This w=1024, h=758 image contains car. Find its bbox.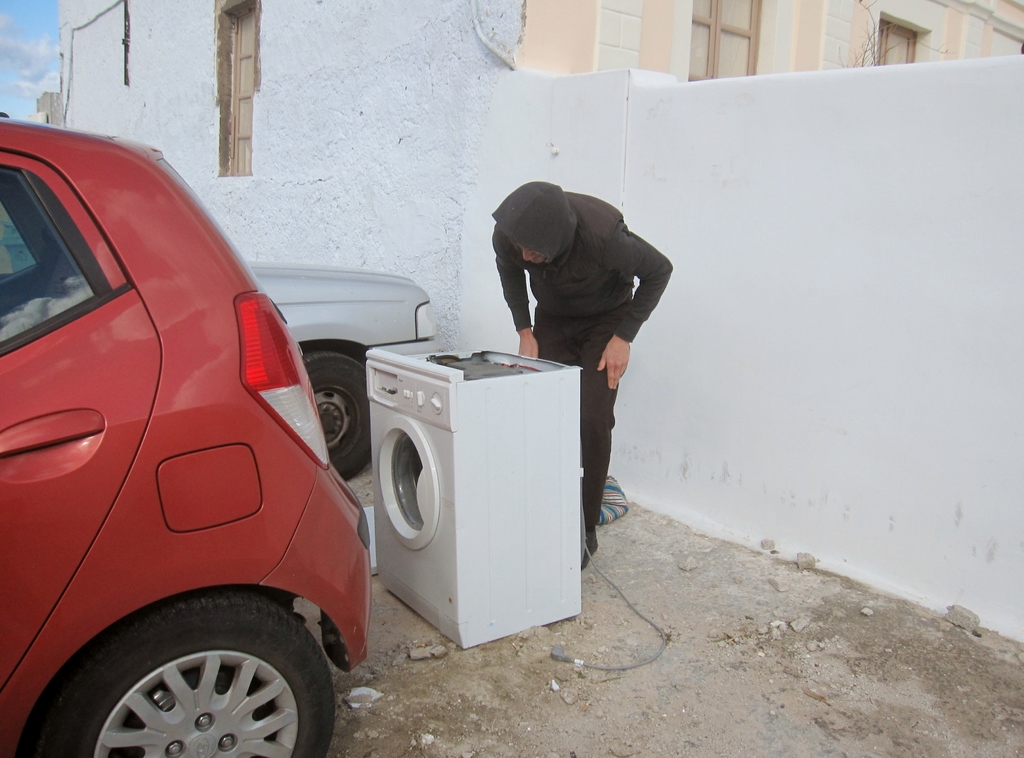
[248,258,444,483].
